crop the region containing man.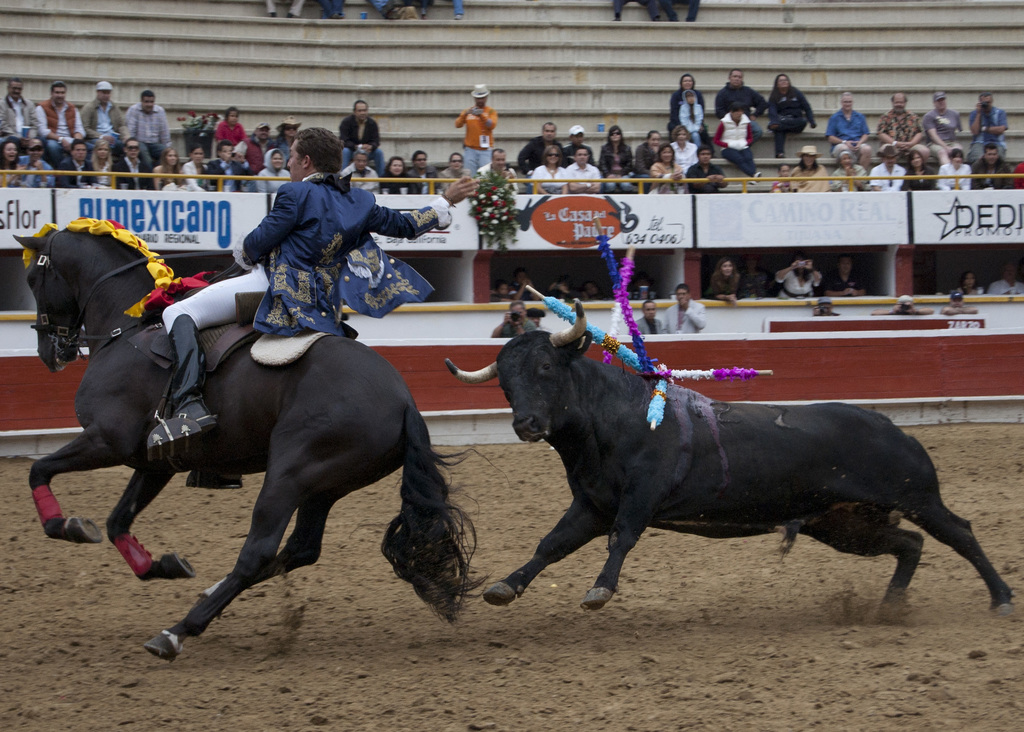
Crop region: 125/90/170/167.
